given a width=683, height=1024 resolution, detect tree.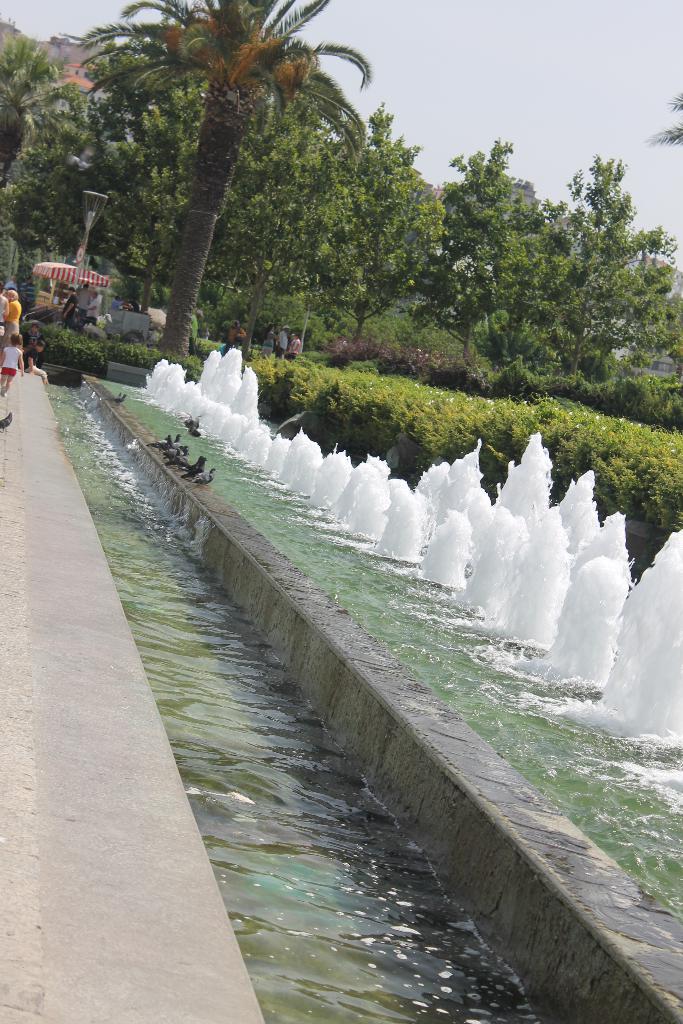
657:94:681:147.
